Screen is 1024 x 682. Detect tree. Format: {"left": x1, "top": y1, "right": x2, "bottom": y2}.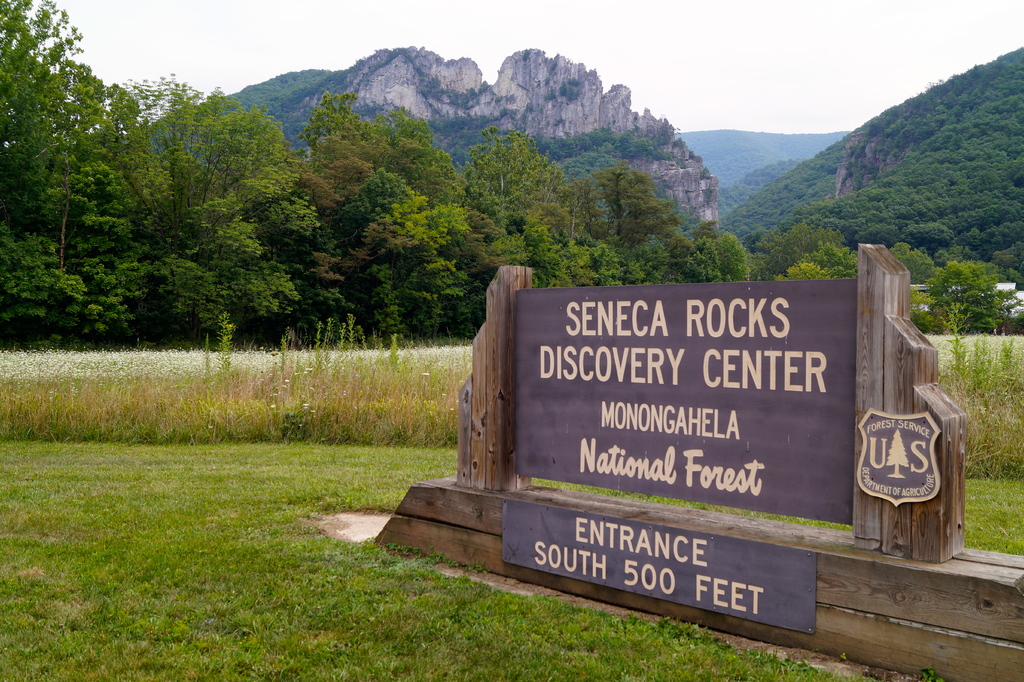
{"left": 595, "top": 241, "right": 623, "bottom": 282}.
